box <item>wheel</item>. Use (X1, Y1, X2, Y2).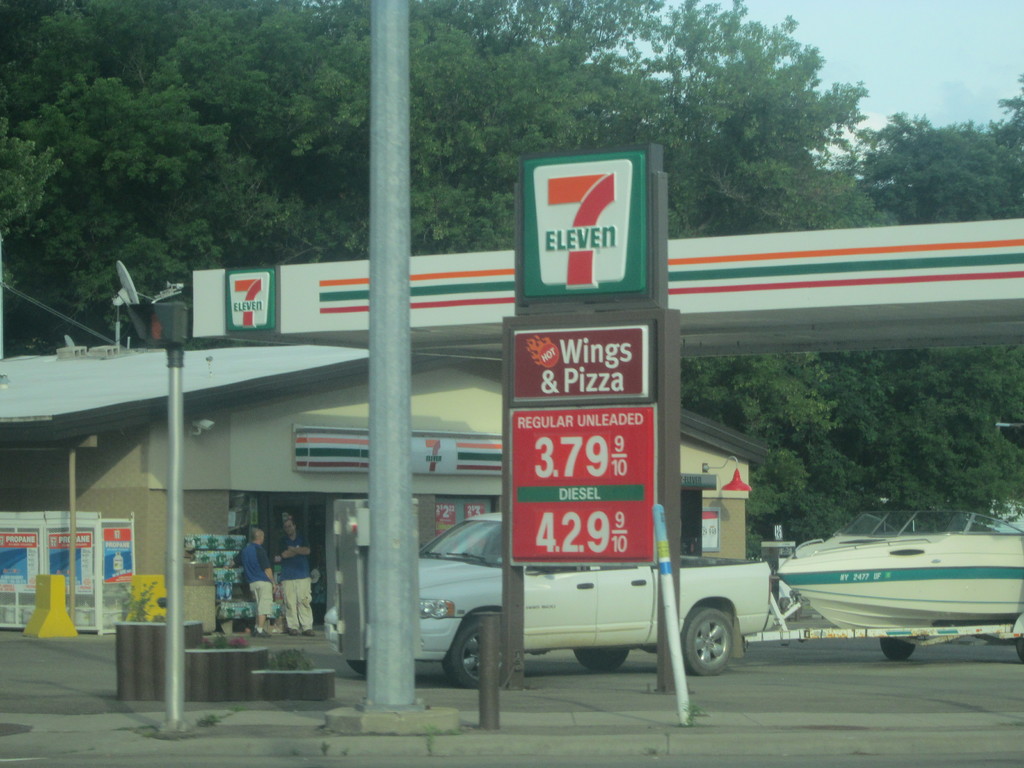
(346, 653, 372, 678).
